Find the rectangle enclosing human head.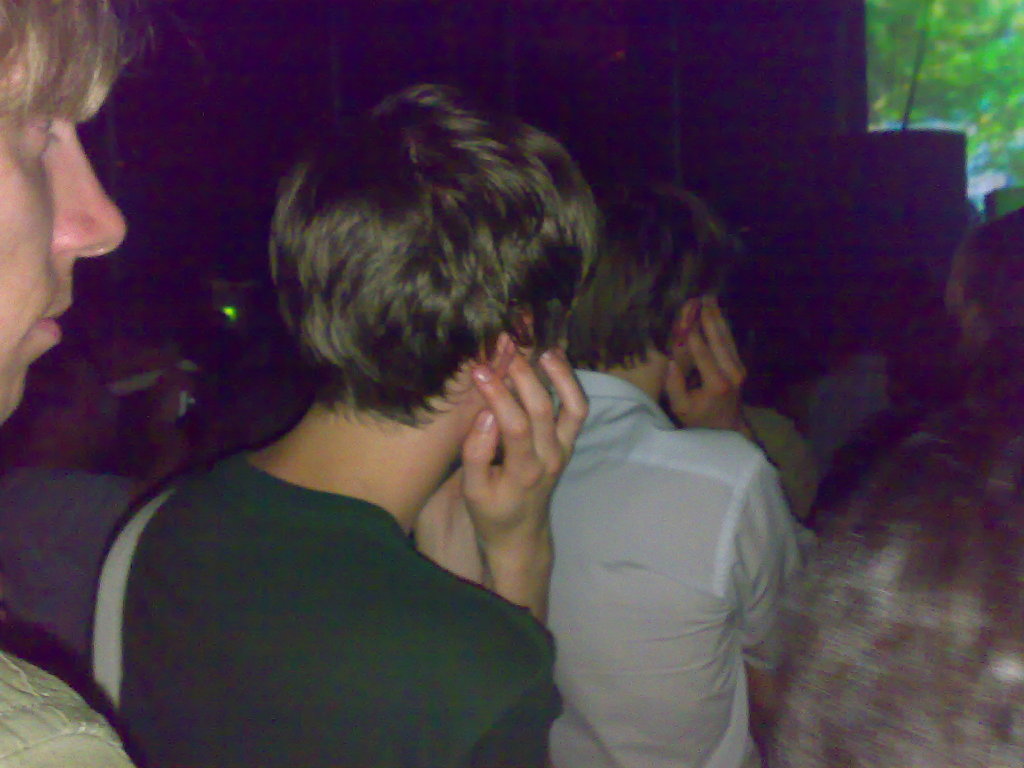
x1=574, y1=177, x2=746, y2=399.
